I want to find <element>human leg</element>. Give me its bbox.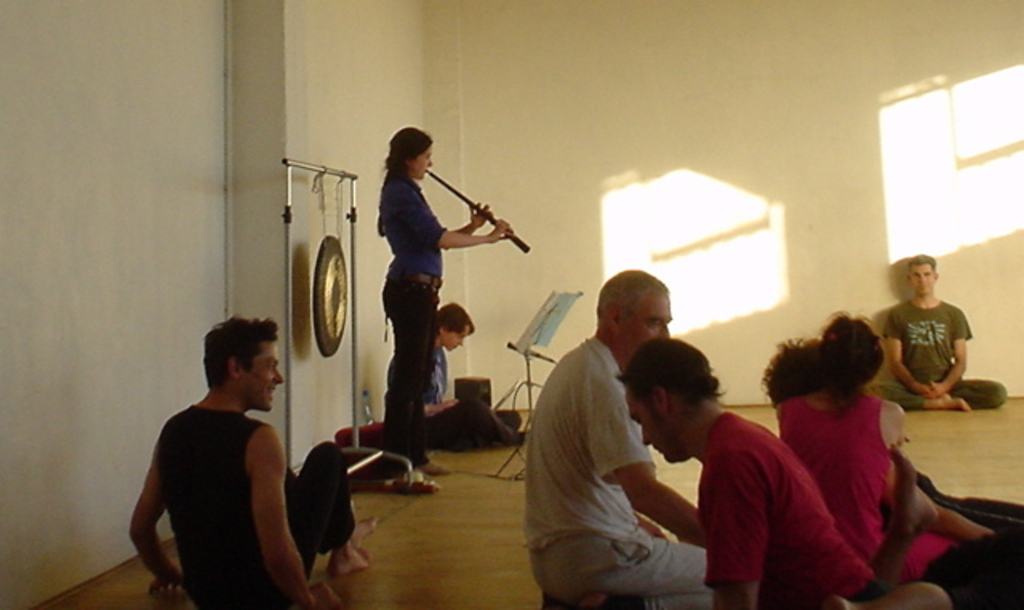
bbox=[384, 263, 438, 493].
